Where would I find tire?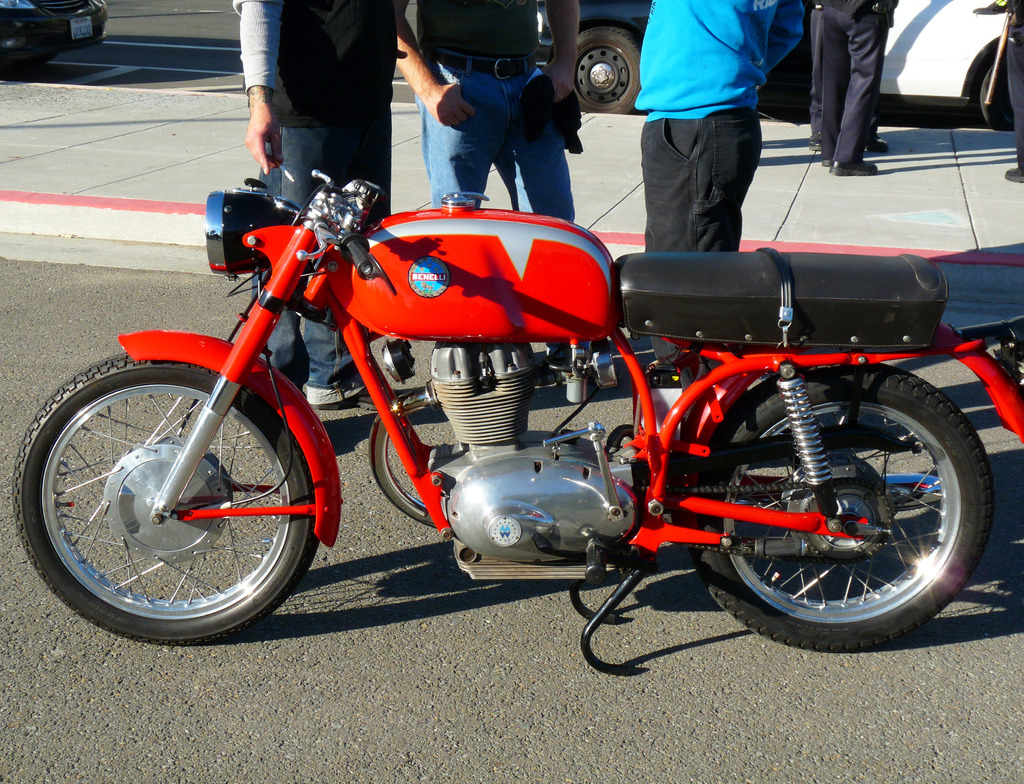
At select_region(15, 353, 323, 643).
